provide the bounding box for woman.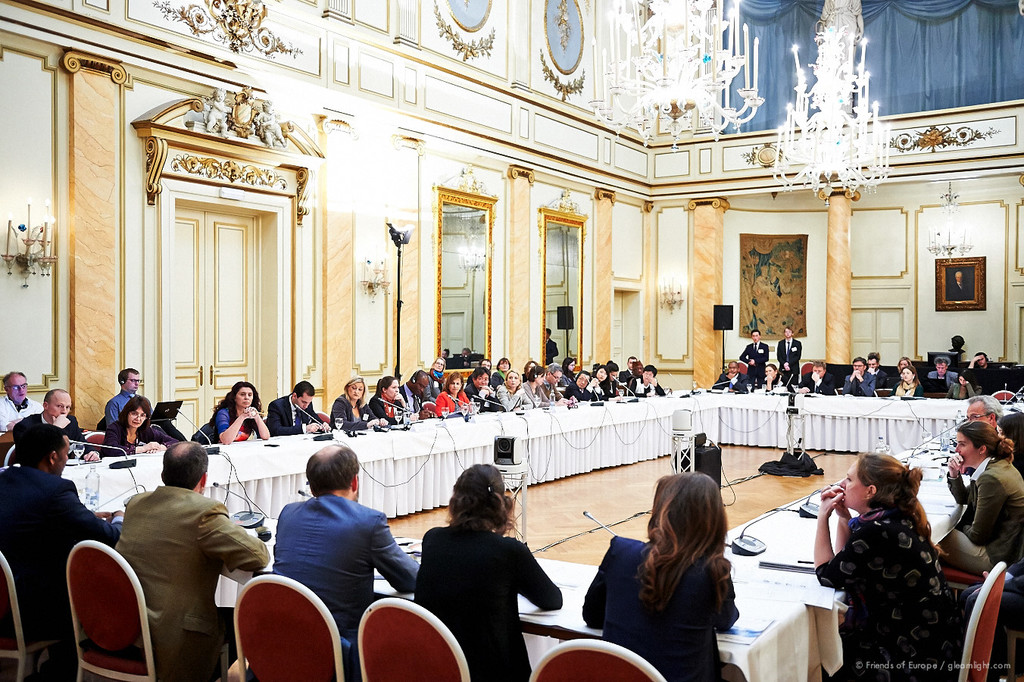
region(936, 418, 1023, 573).
